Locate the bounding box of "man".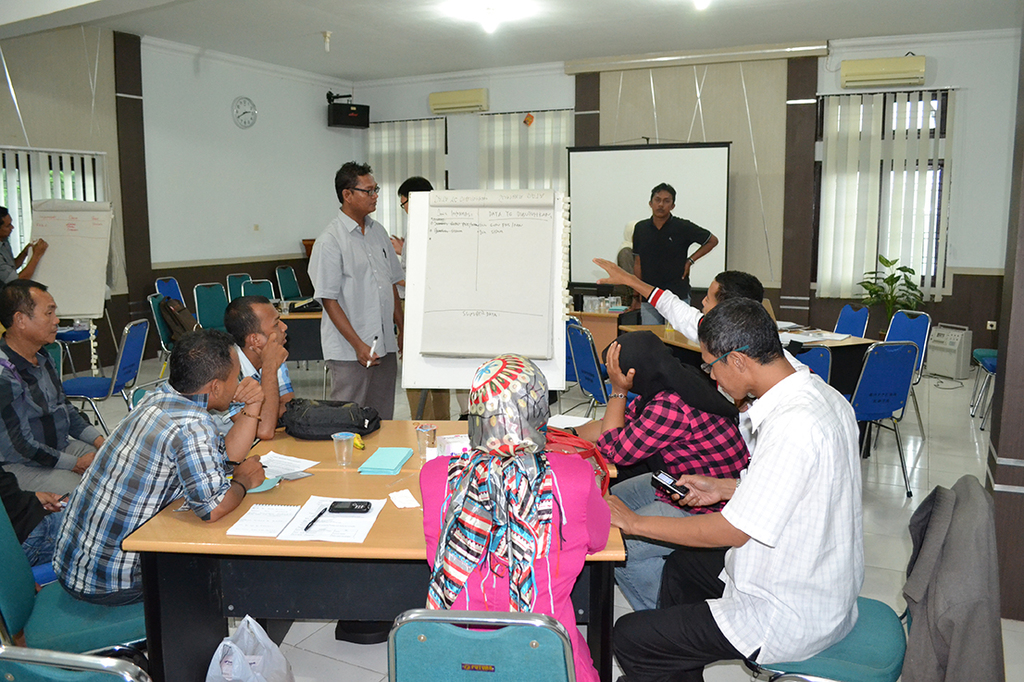
Bounding box: 393, 181, 449, 421.
